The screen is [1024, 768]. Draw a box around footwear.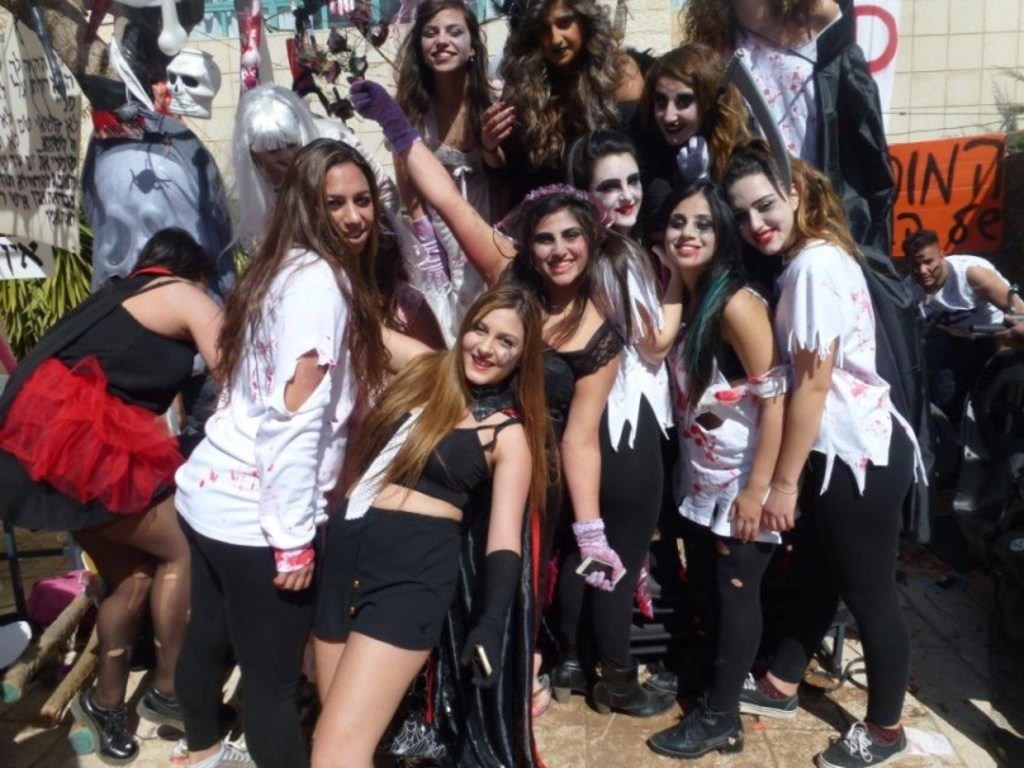
648 701 745 758.
